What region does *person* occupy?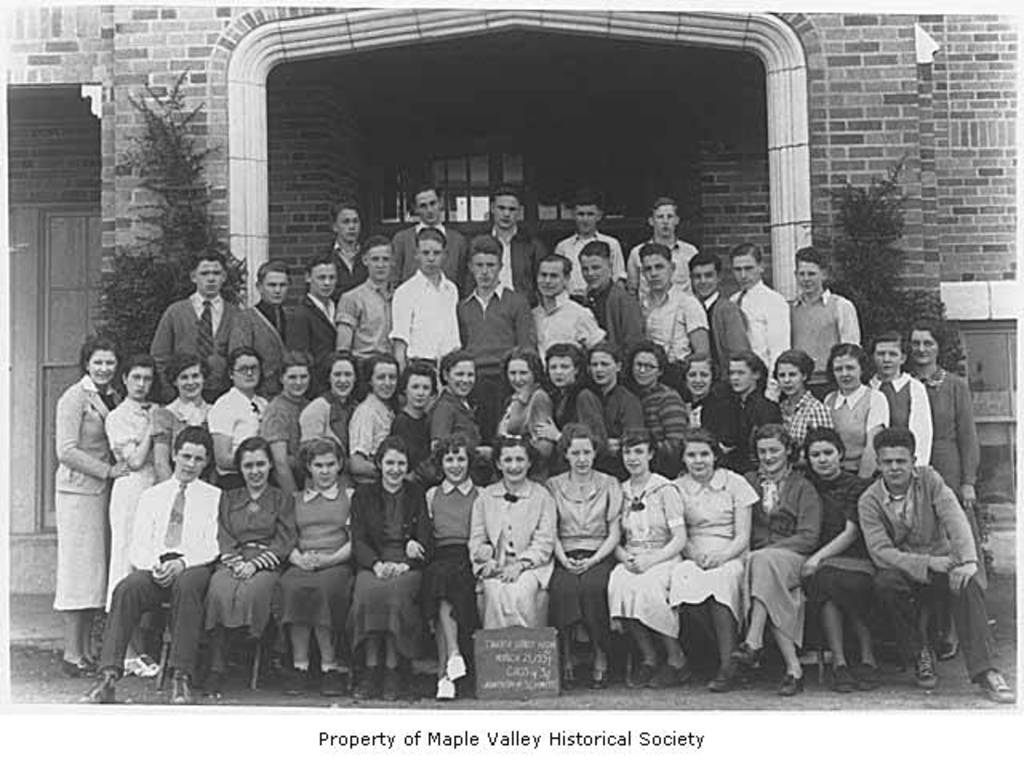
<bbox>605, 432, 691, 685</bbox>.
